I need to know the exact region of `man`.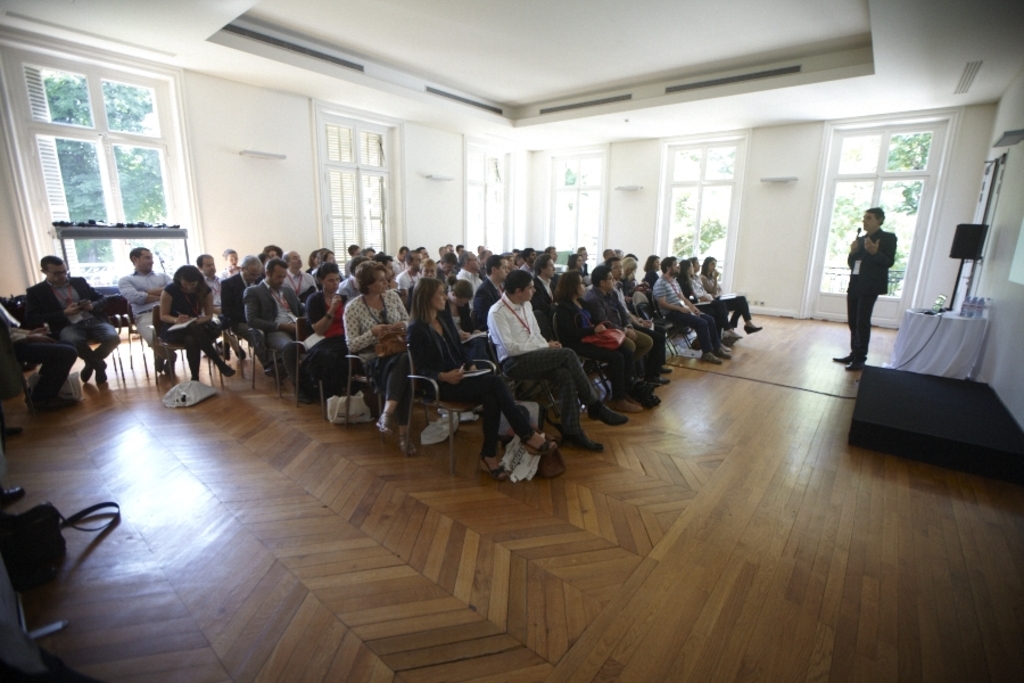
Region: <box>399,249,423,290</box>.
